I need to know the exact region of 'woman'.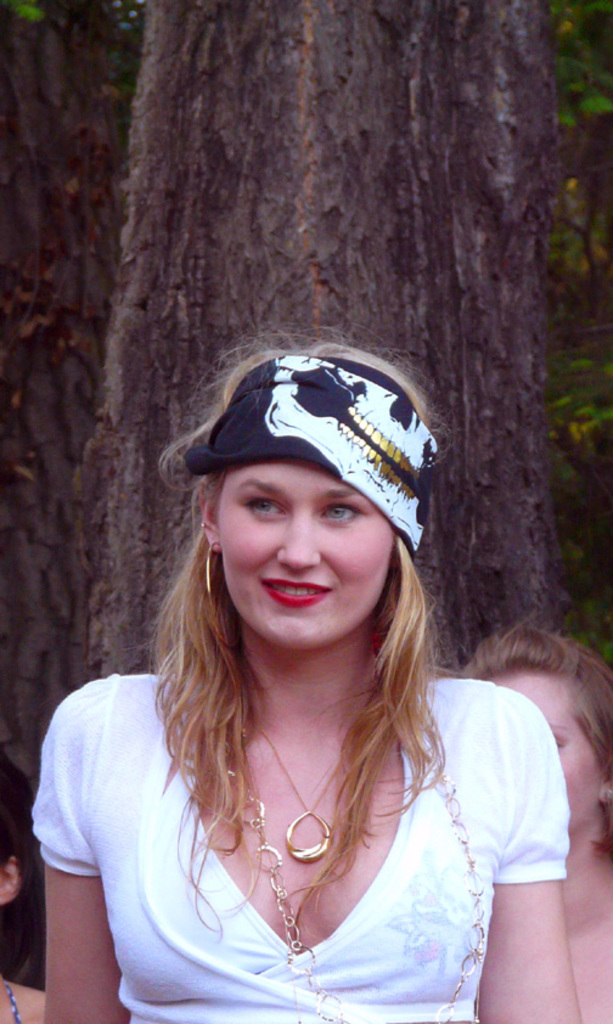
Region: detection(43, 339, 566, 1023).
